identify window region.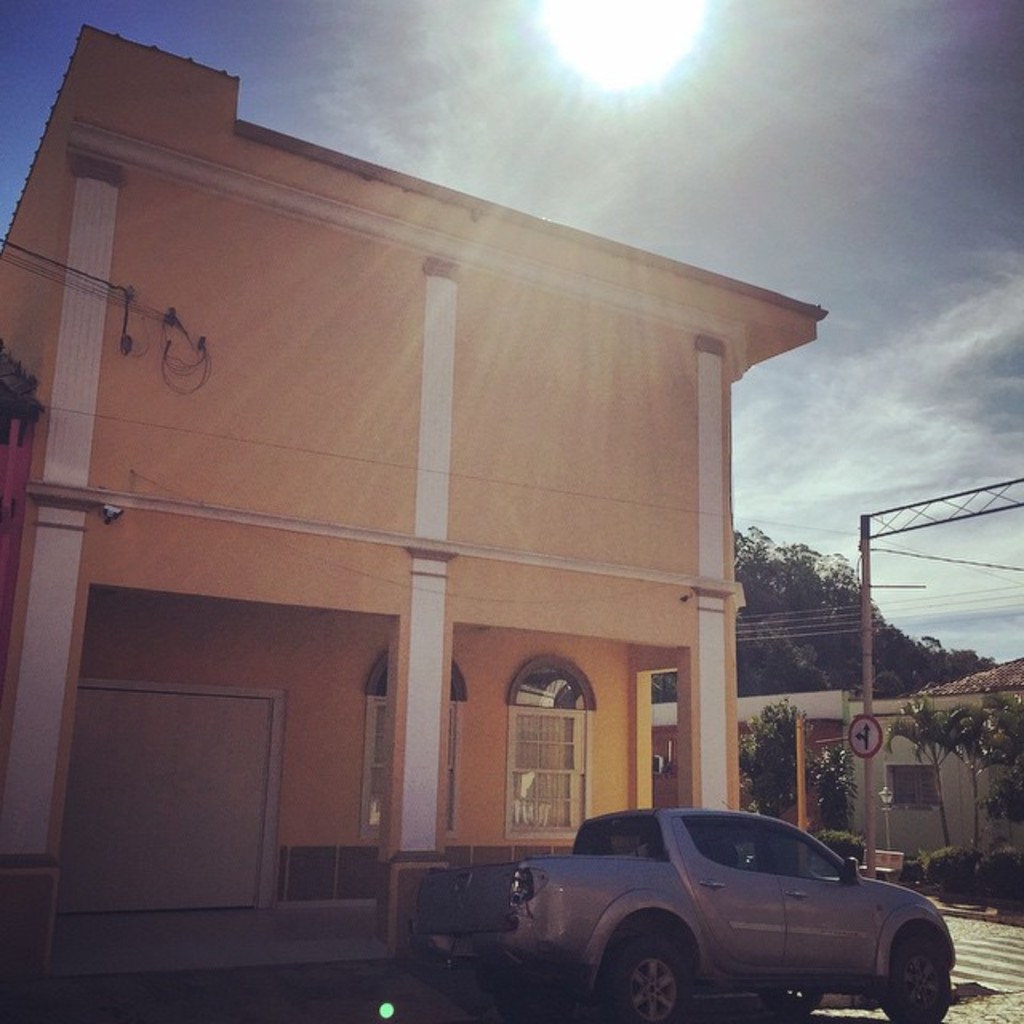
Region: 504:710:595:846.
